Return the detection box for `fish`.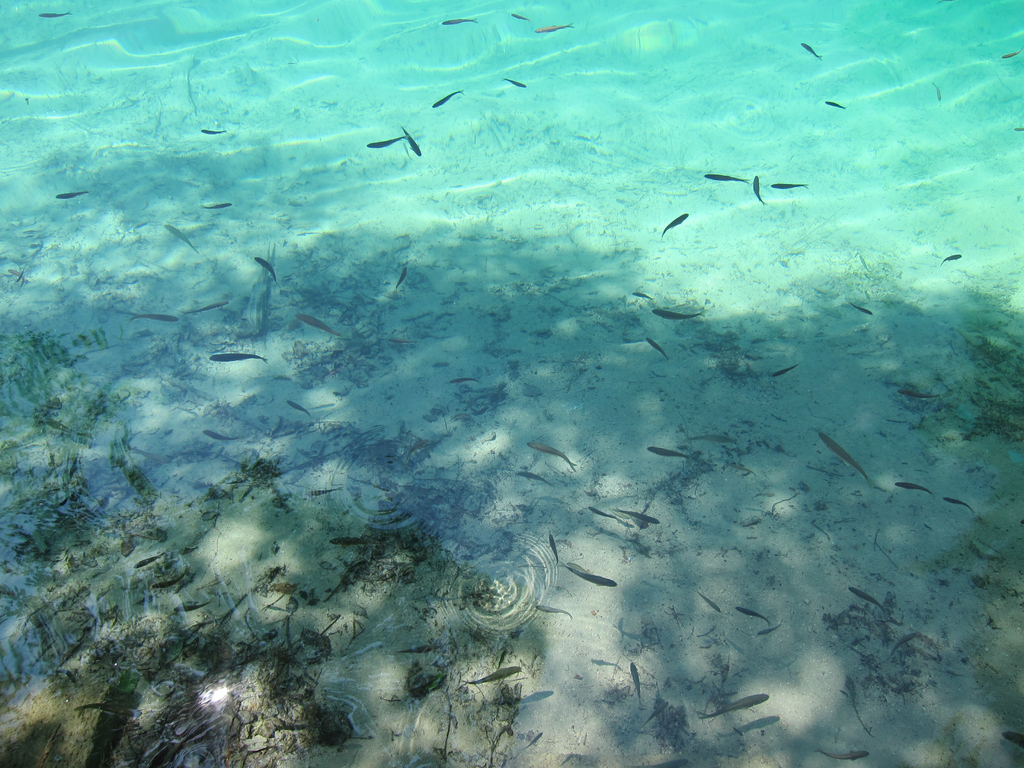
l=206, t=352, r=267, b=363.
